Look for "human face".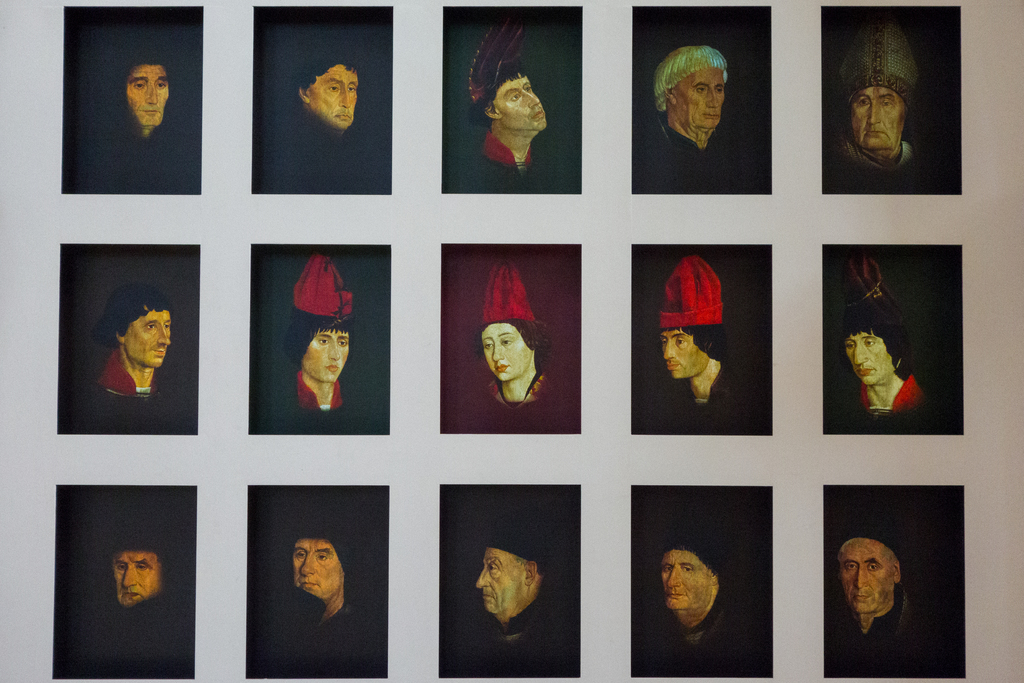
Found: box(658, 327, 709, 379).
